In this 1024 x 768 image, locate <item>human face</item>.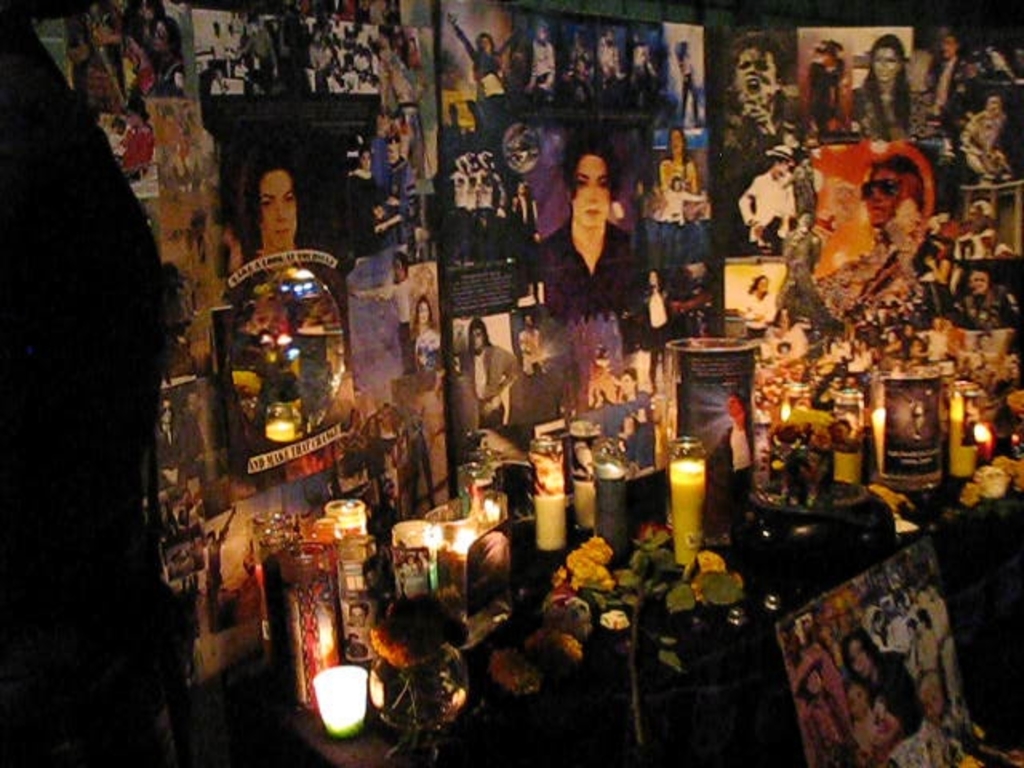
Bounding box: locate(867, 168, 896, 222).
